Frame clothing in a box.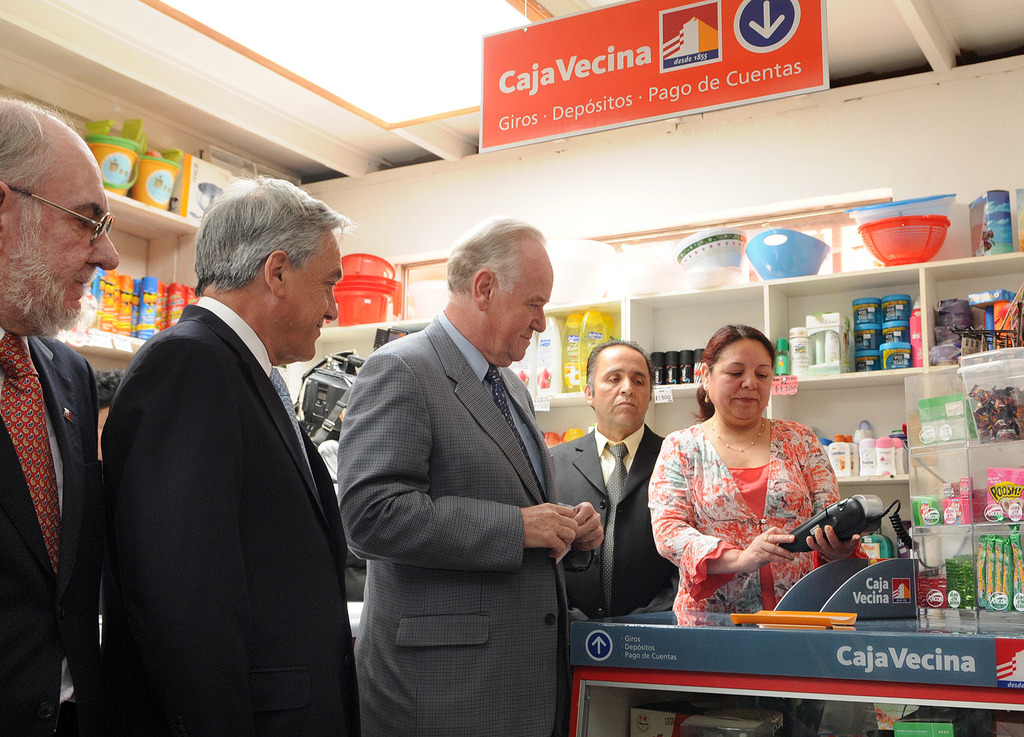
left=99, top=282, right=352, bottom=736.
